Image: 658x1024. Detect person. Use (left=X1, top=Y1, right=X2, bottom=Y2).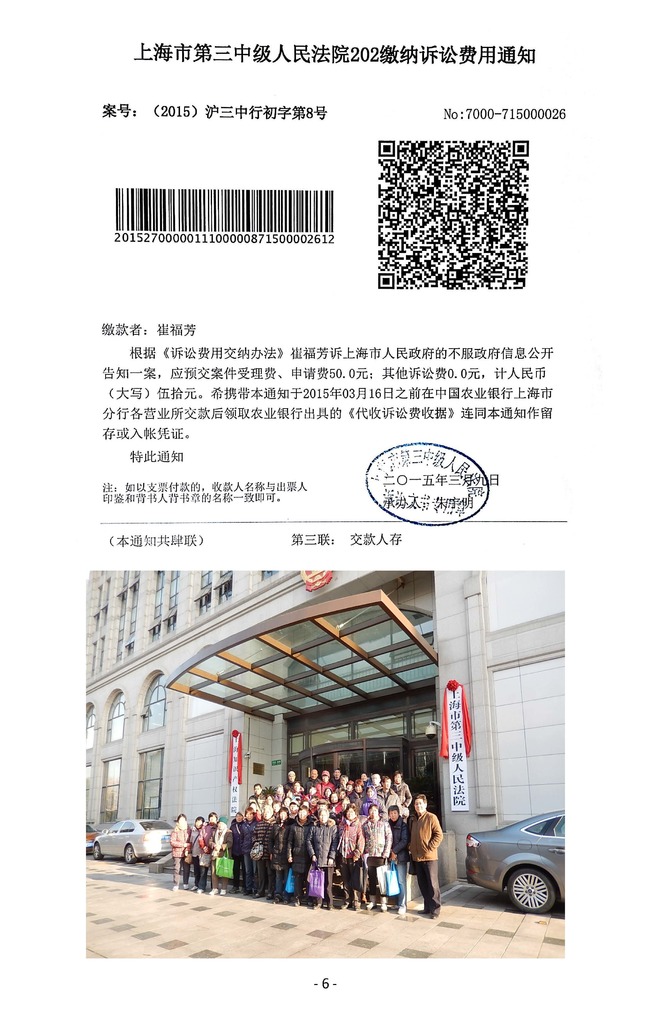
(left=409, top=795, right=457, bottom=925).
